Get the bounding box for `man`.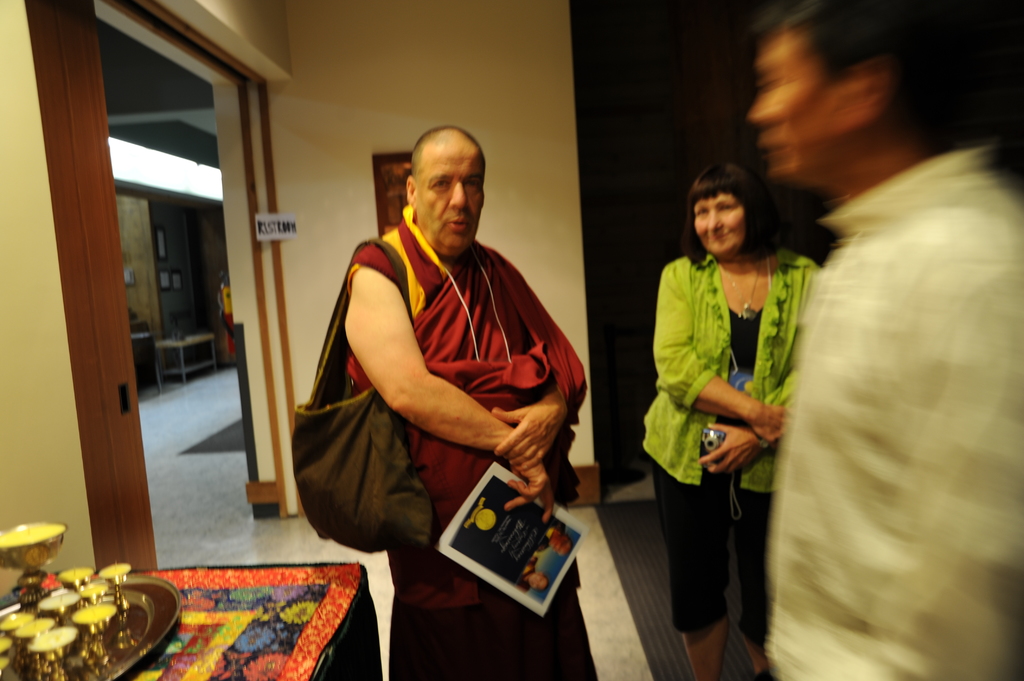
region(755, 18, 1005, 665).
